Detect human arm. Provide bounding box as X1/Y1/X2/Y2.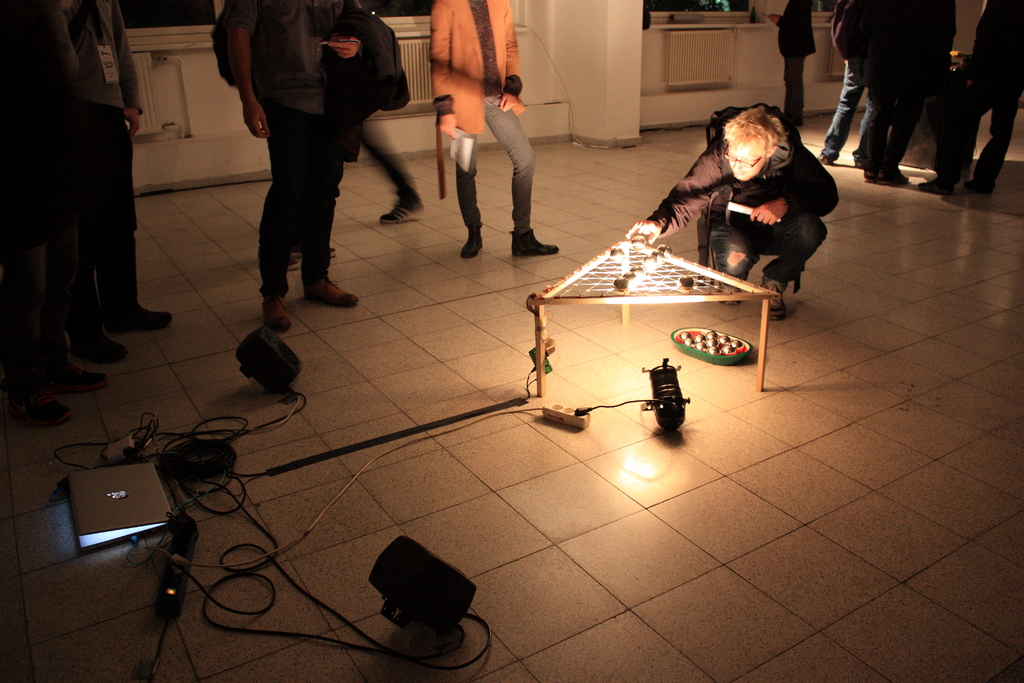
623/147/729/241.
